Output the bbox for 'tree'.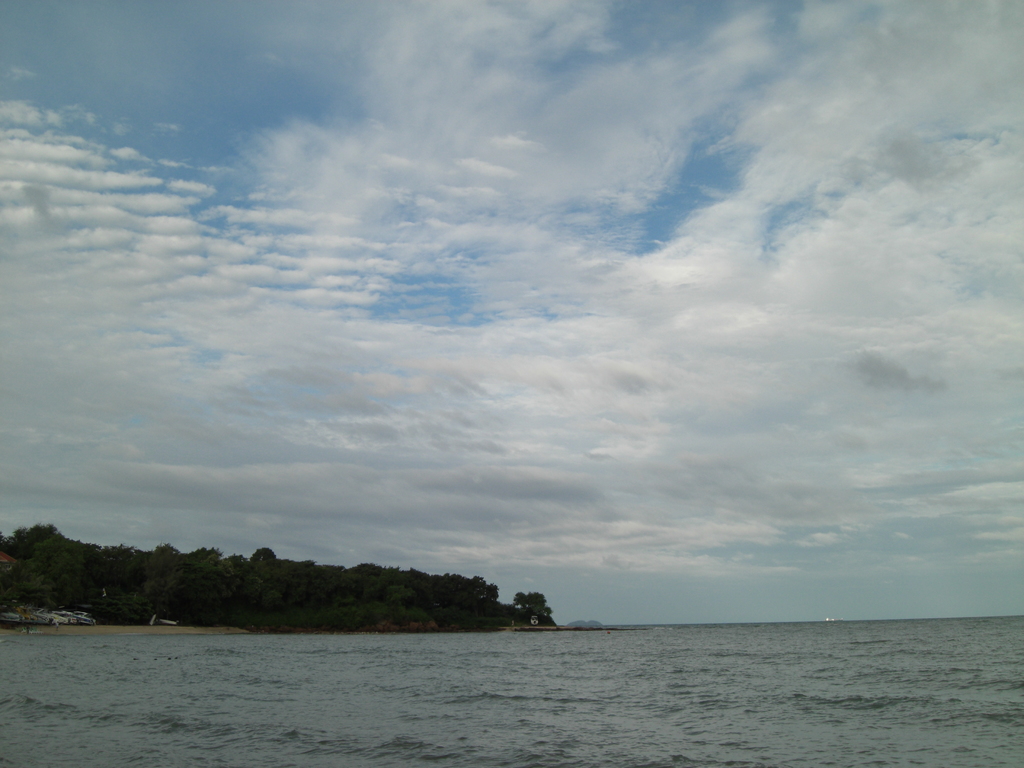
9/509/79/634.
